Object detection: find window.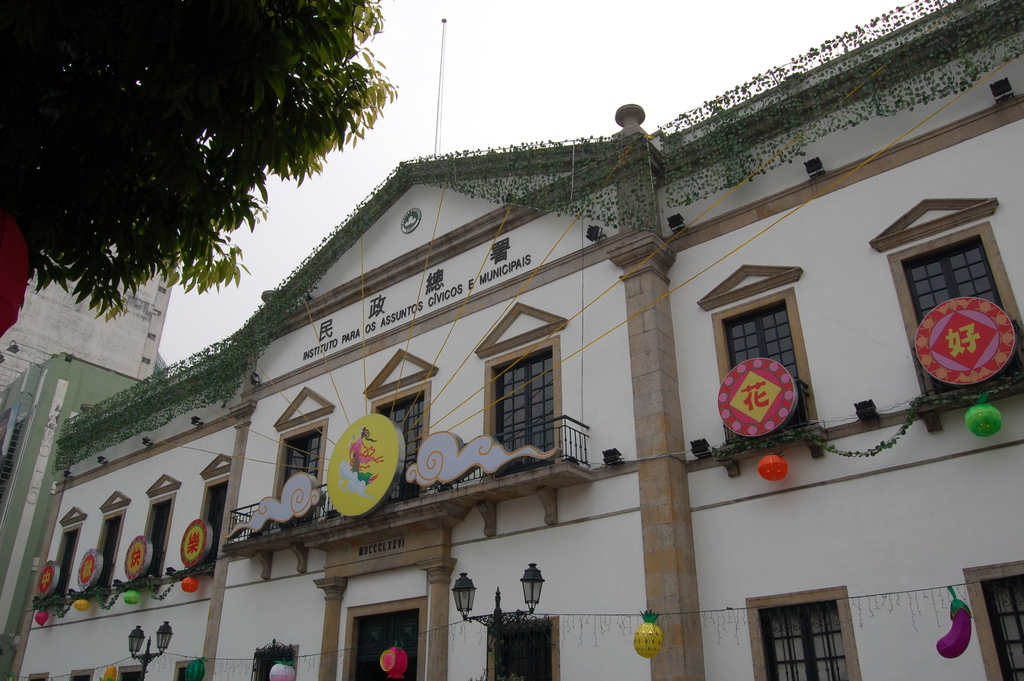
Rect(177, 666, 186, 680).
